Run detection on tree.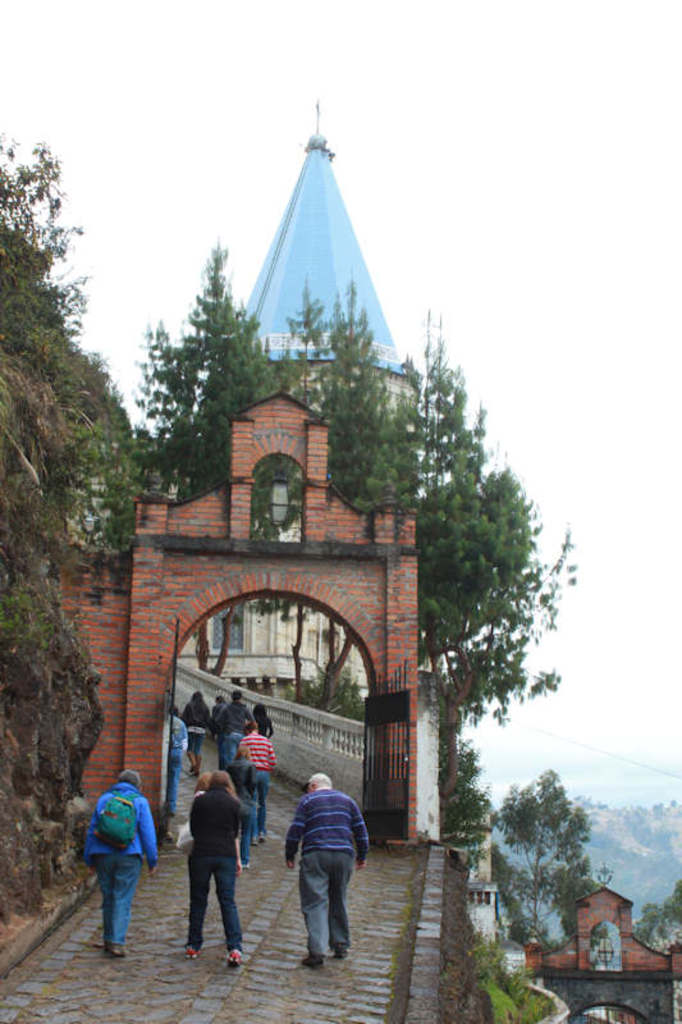
Result: bbox=(489, 765, 622, 974).
